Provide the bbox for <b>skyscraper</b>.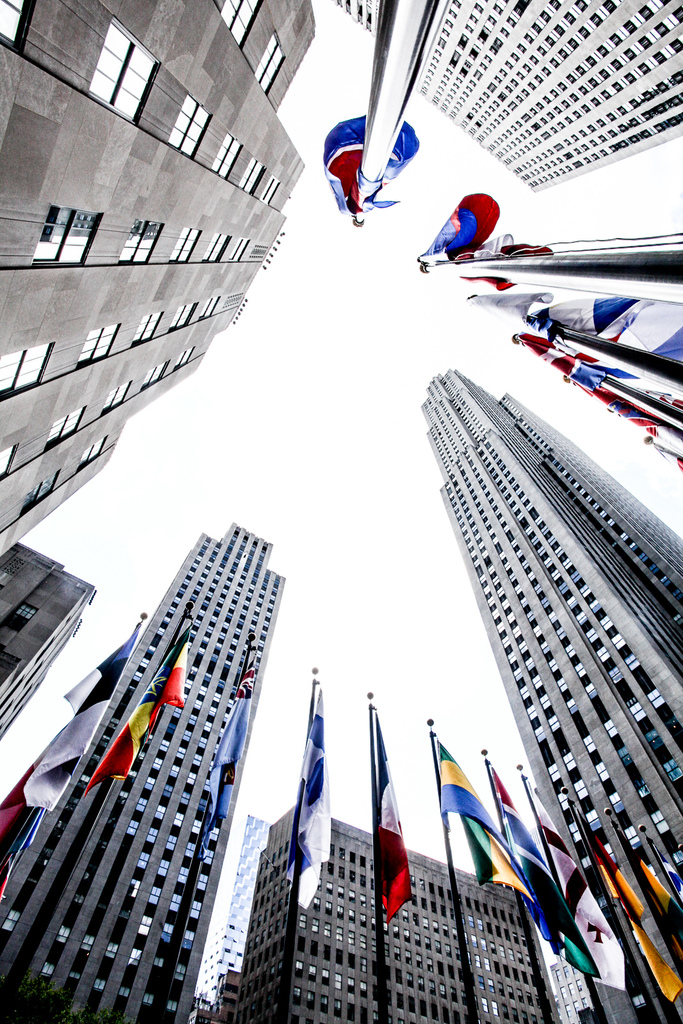
crop(406, 317, 675, 1023).
